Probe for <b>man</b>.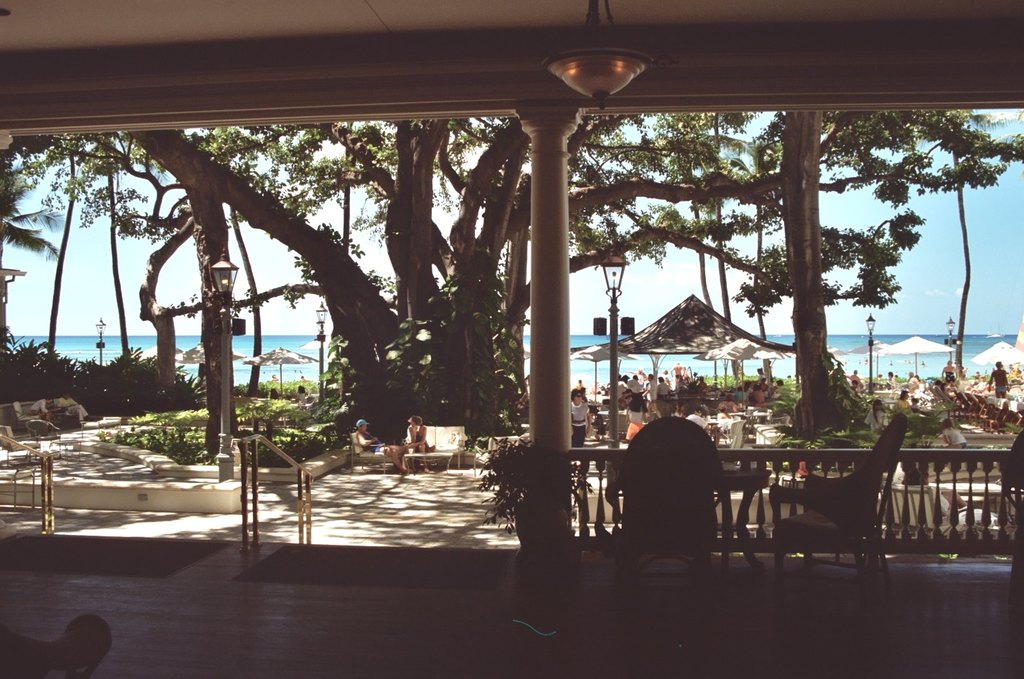
Probe result: 908:371:921:392.
